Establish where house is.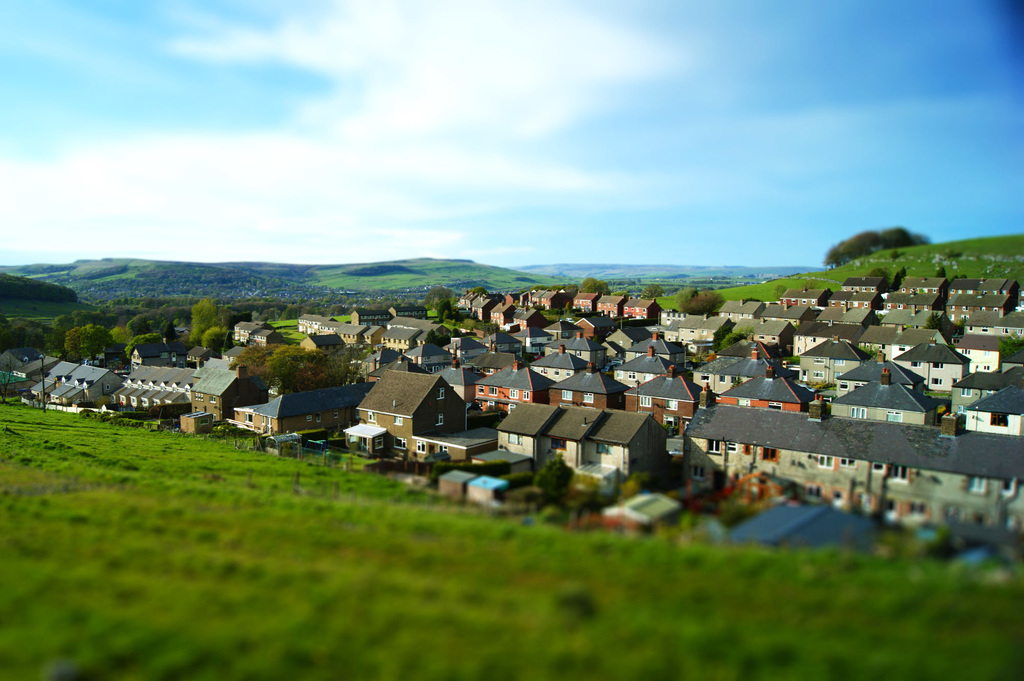
Established at box=[632, 298, 659, 322].
